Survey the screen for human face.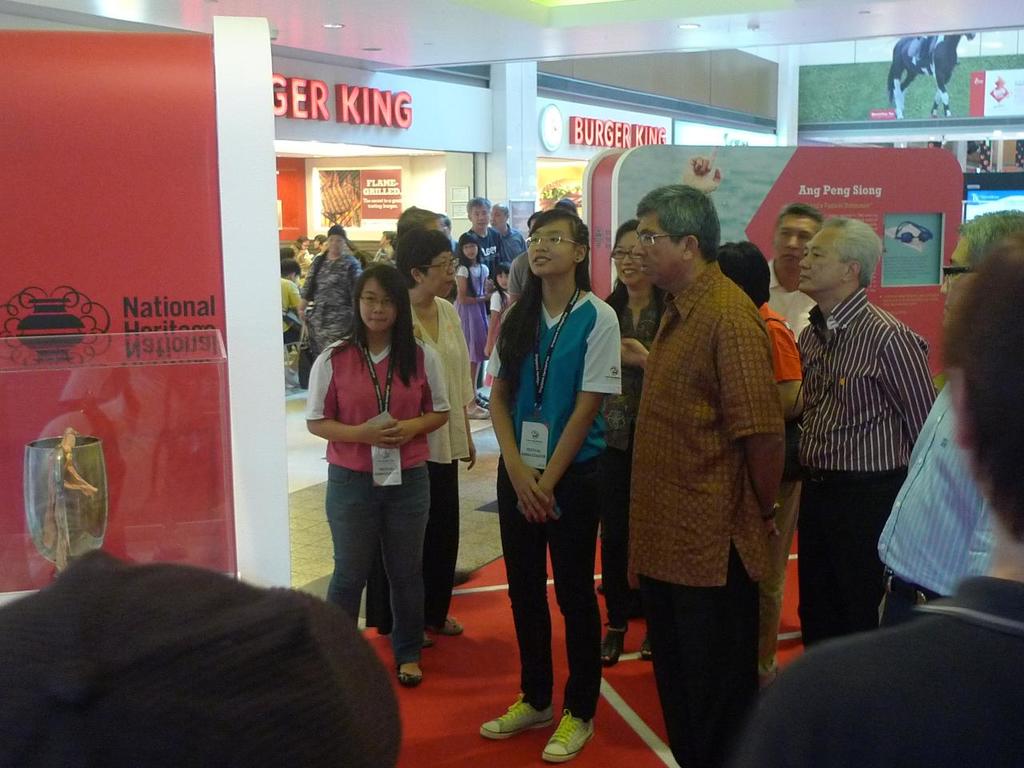
Survey found: x1=774, y1=215, x2=818, y2=269.
